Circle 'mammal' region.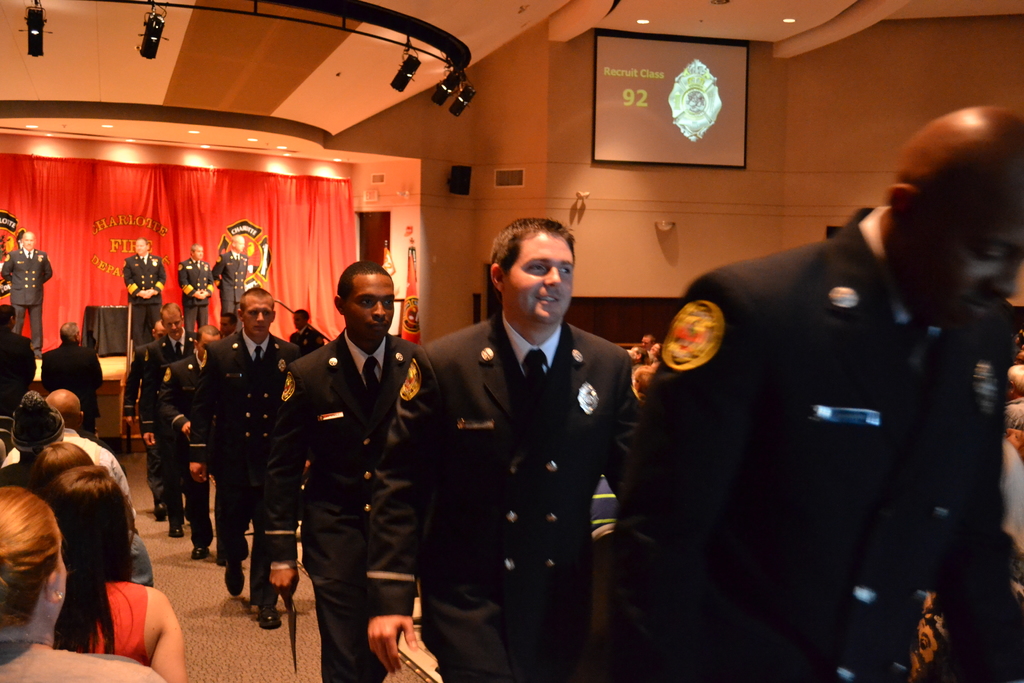
Region: select_region(0, 308, 37, 413).
